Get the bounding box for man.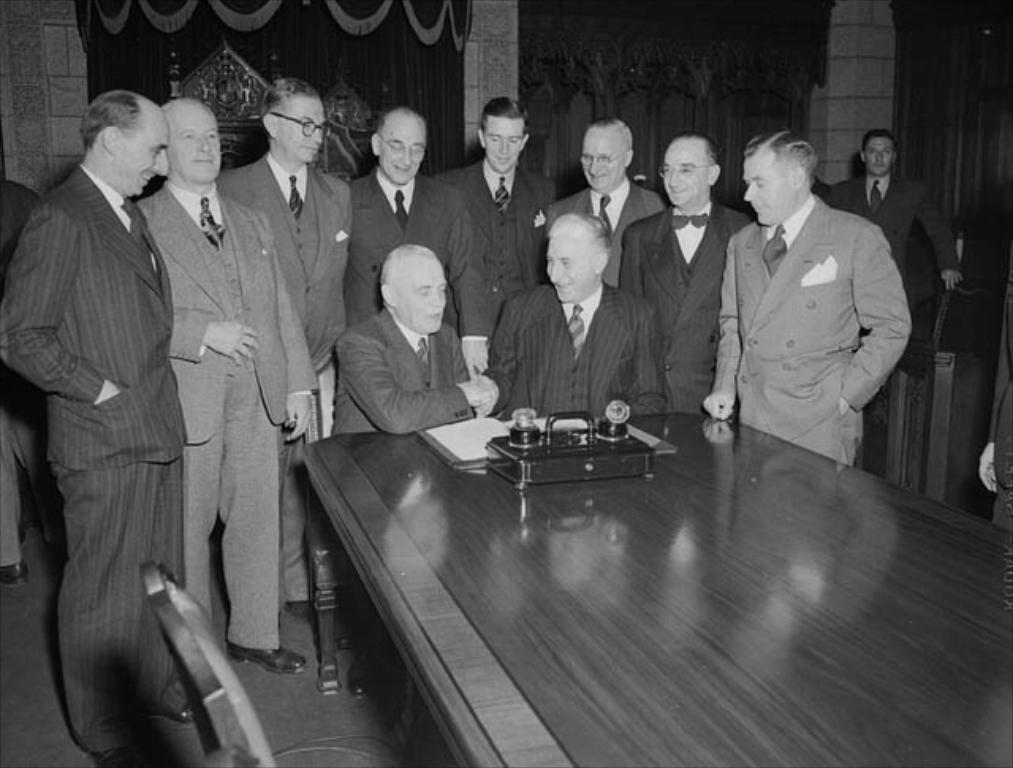
[x1=342, y1=105, x2=491, y2=651].
